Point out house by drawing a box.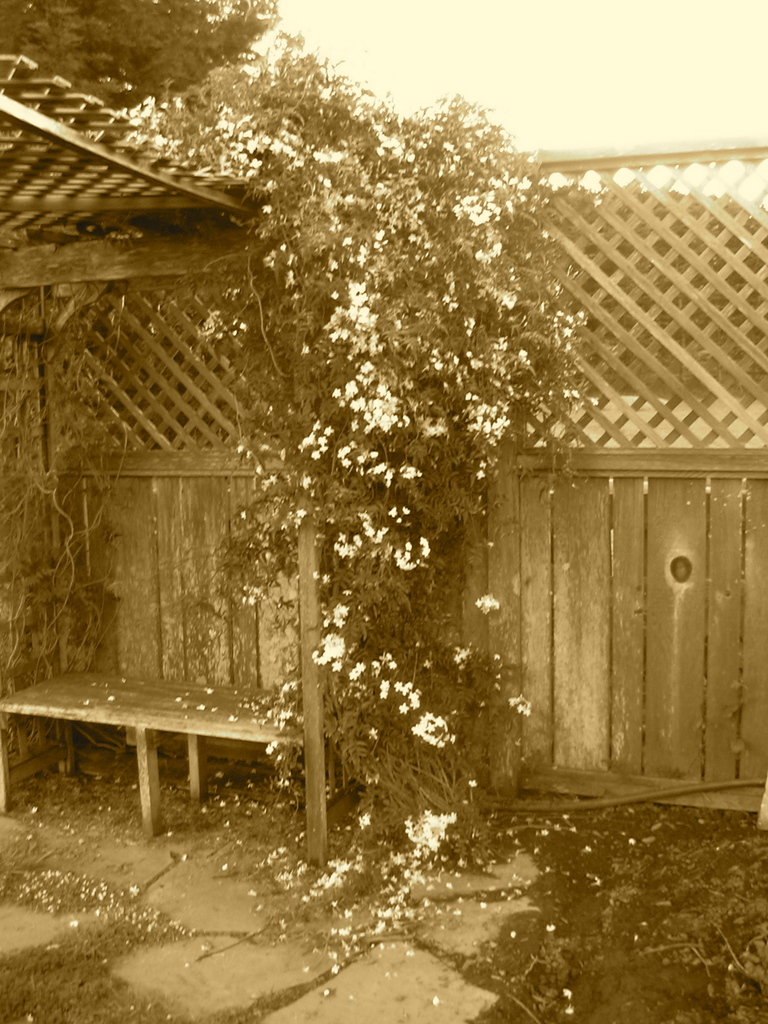
[left=406, top=147, right=710, bottom=825].
